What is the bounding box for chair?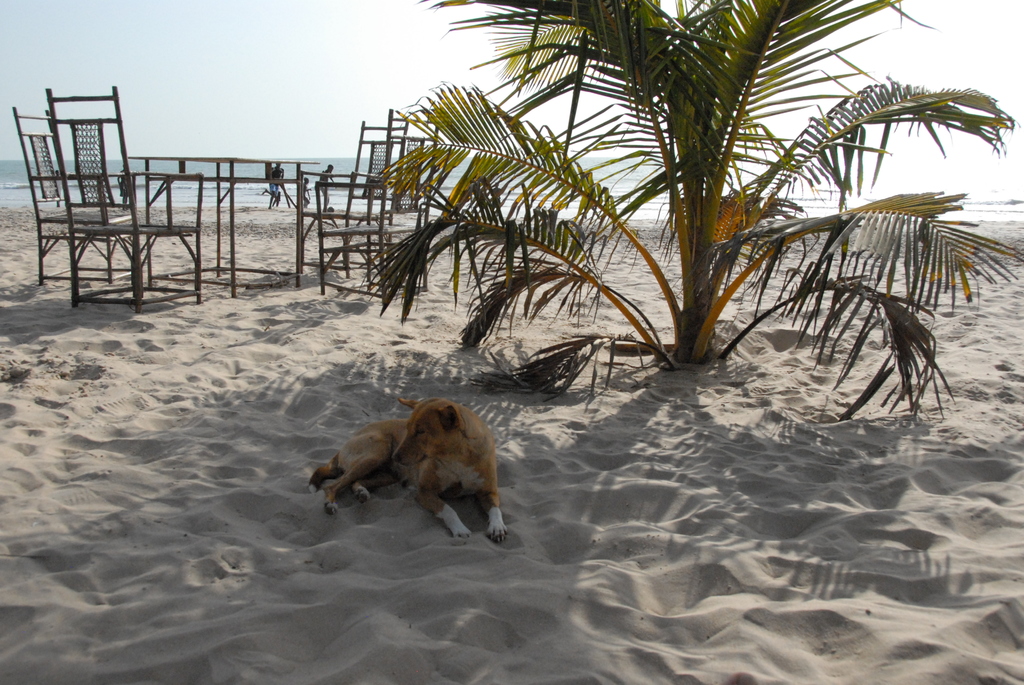
detection(12, 101, 143, 292).
